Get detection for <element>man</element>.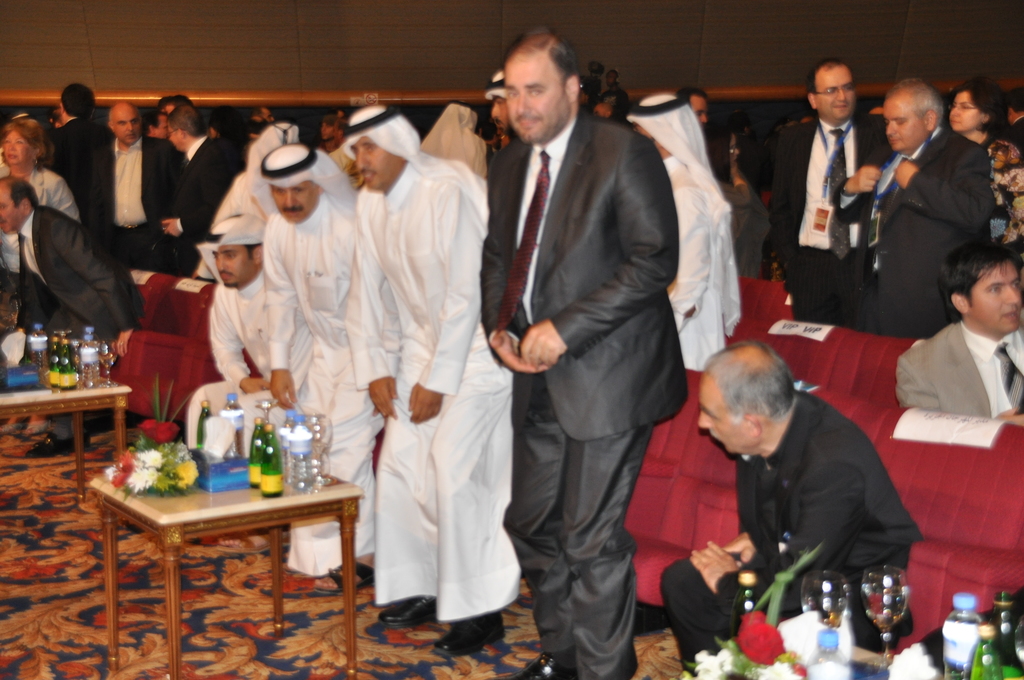
Detection: [157,106,250,277].
